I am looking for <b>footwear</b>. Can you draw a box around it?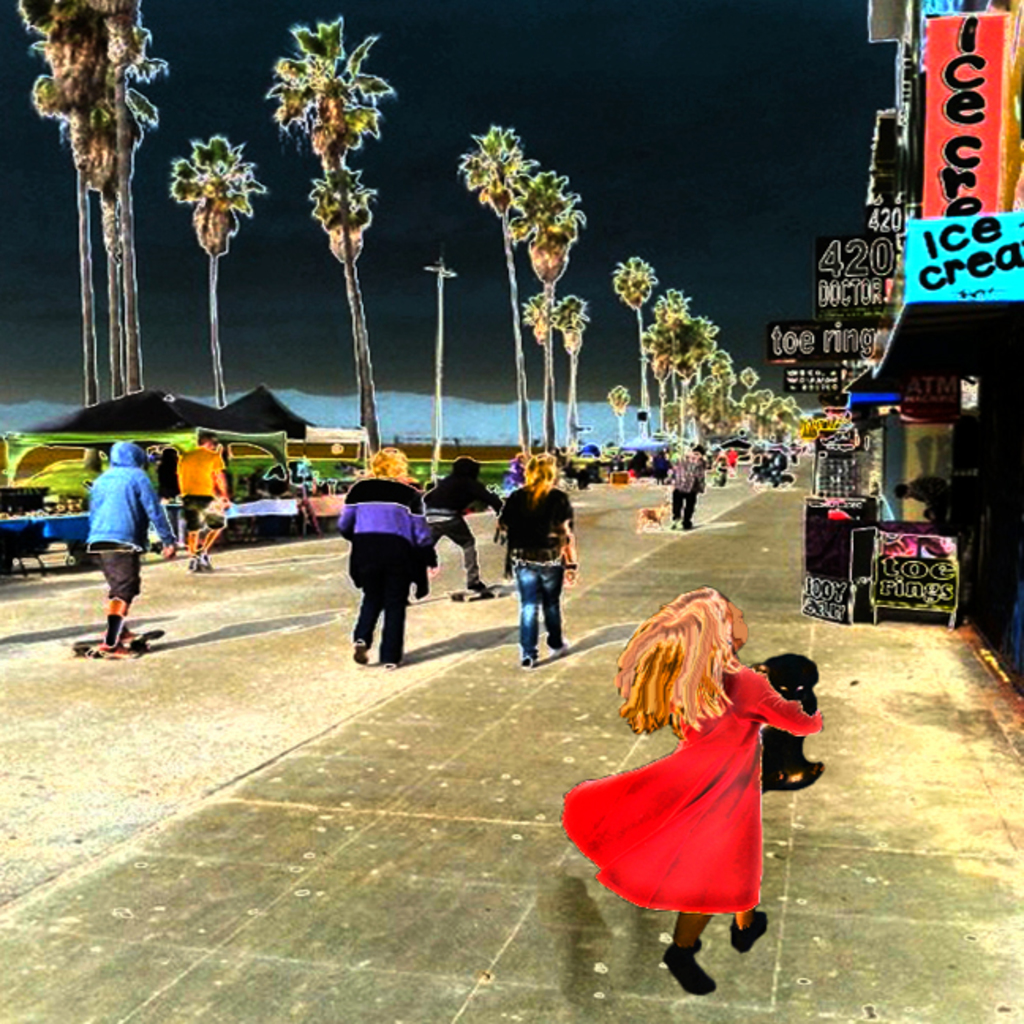
Sure, the bounding box is (left=686, top=515, right=689, bottom=528).
